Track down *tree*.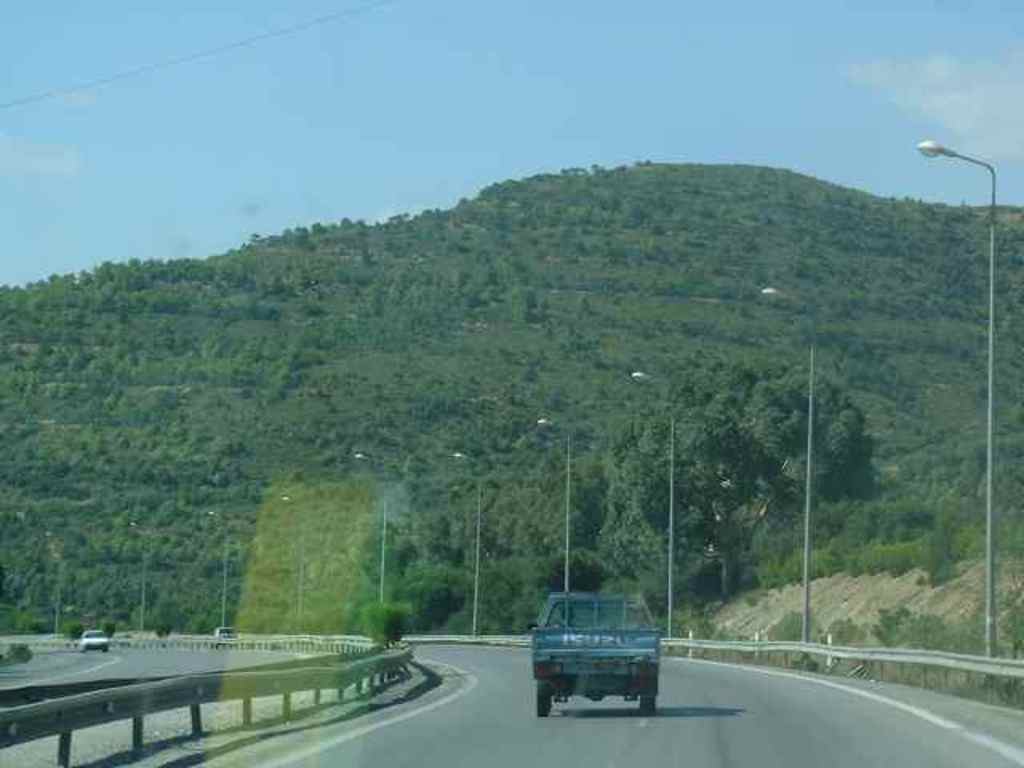
Tracked to 739/360/866/504.
